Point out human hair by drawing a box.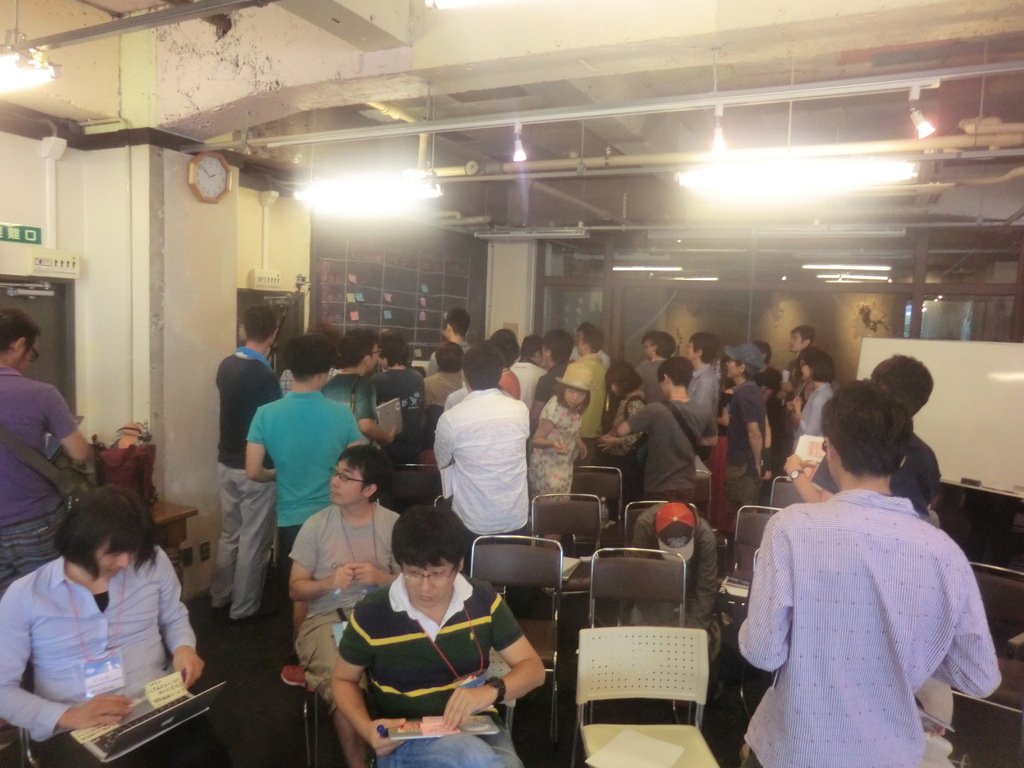
[391, 505, 468, 569].
